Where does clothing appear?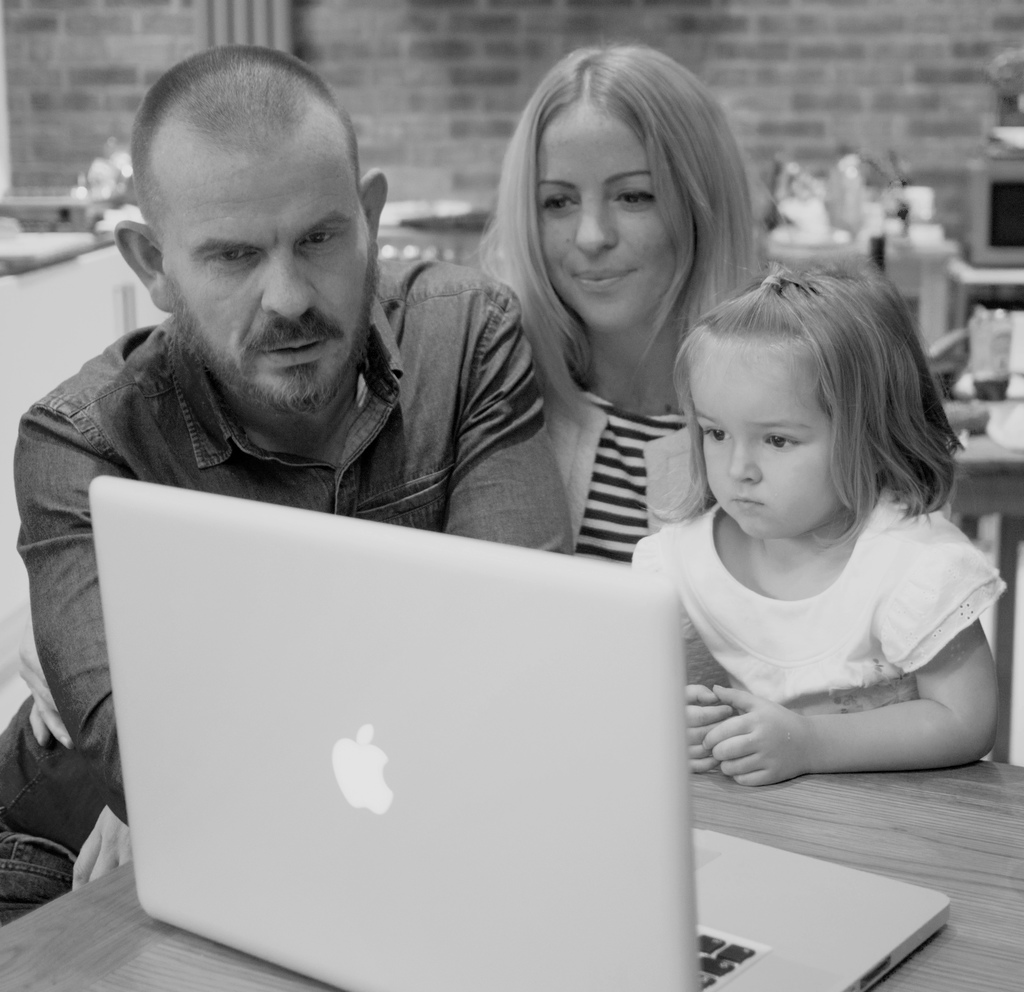
Appears at crop(0, 255, 578, 927).
